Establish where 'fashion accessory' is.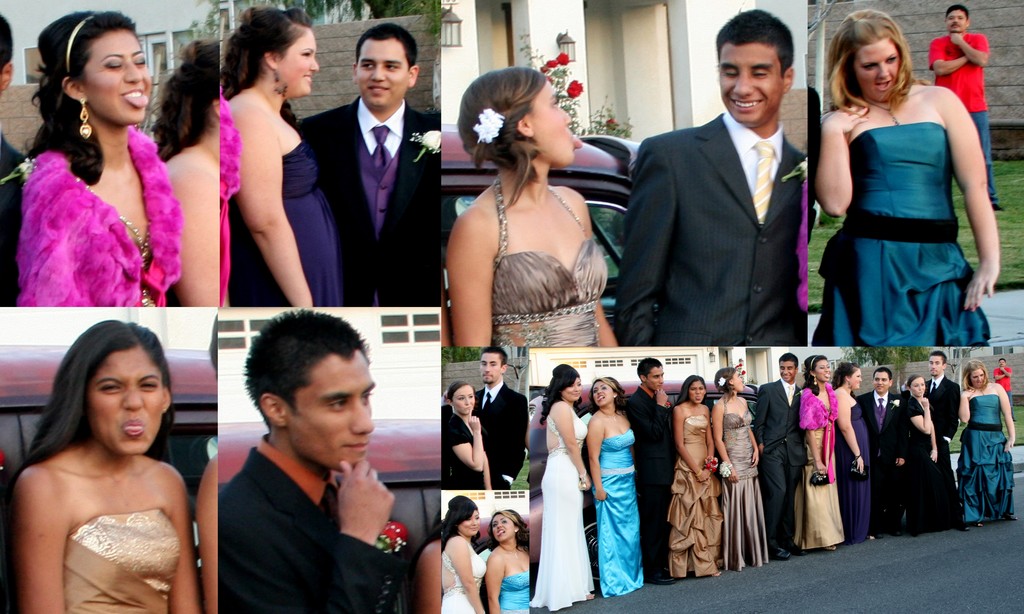
Established at {"left": 850, "top": 451, "right": 862, "bottom": 466}.
